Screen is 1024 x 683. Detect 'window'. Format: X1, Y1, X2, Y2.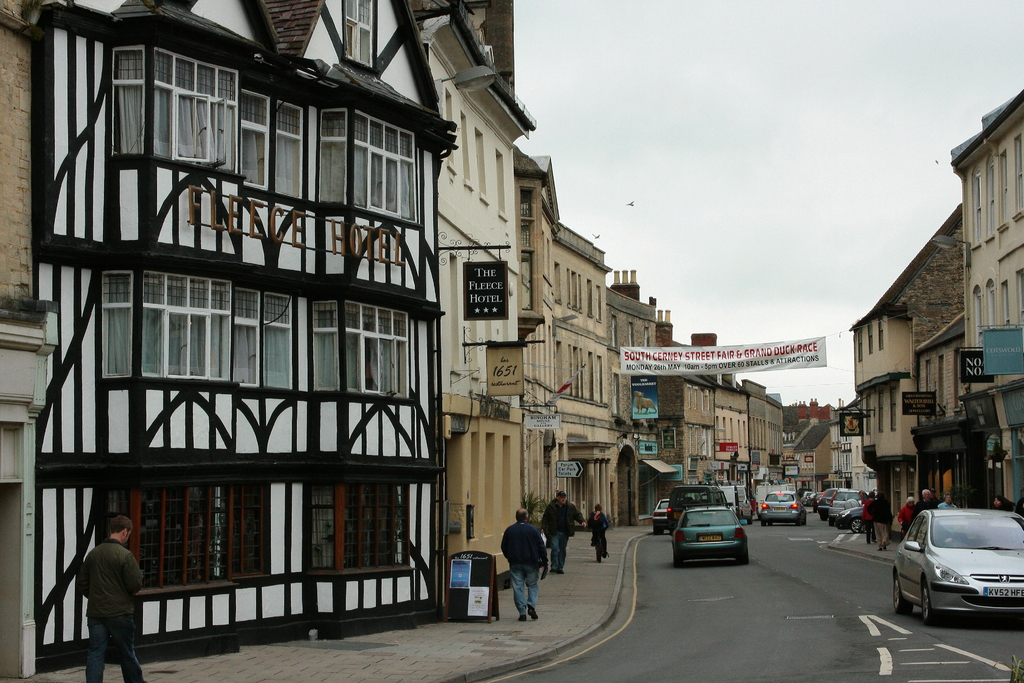
1011, 135, 1022, 222.
